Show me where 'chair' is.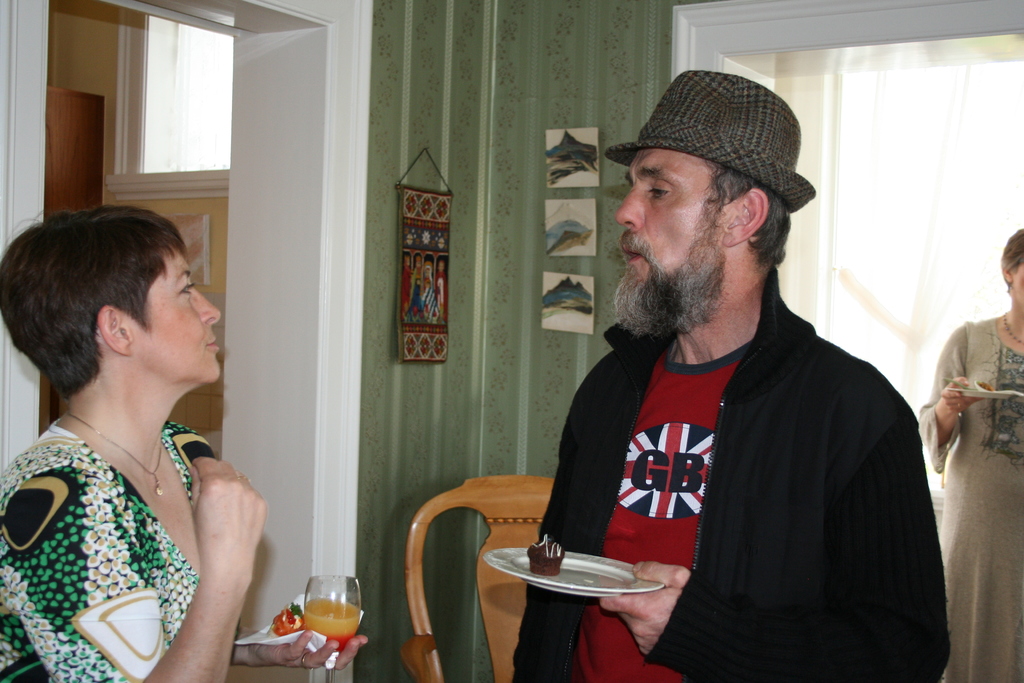
'chair' is at l=404, t=476, r=555, b=682.
